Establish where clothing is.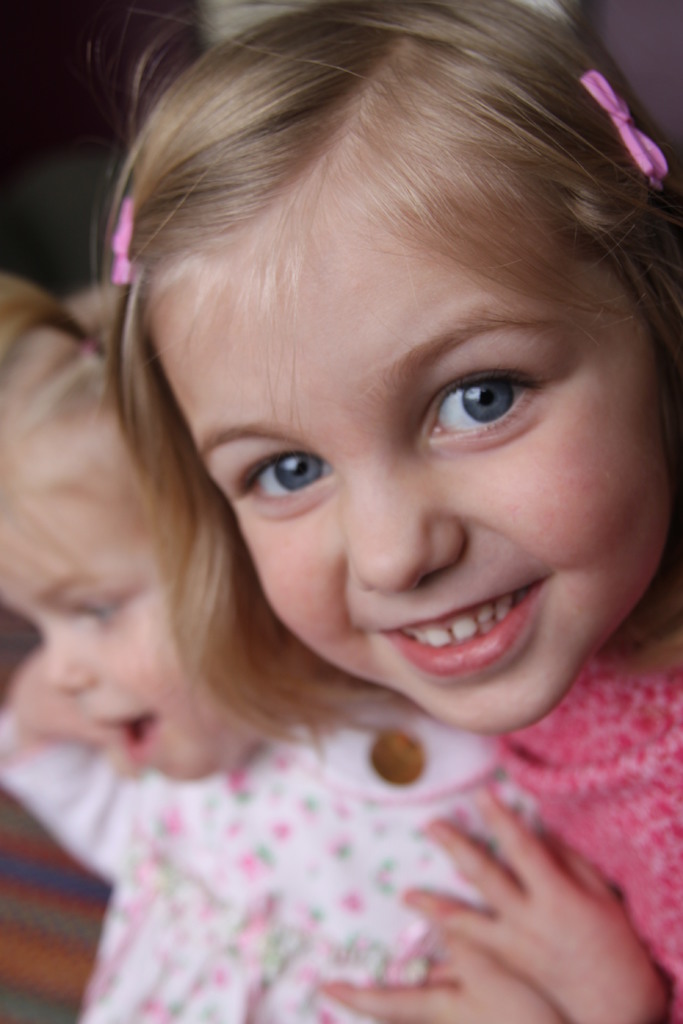
Established at <region>0, 669, 541, 1023</region>.
